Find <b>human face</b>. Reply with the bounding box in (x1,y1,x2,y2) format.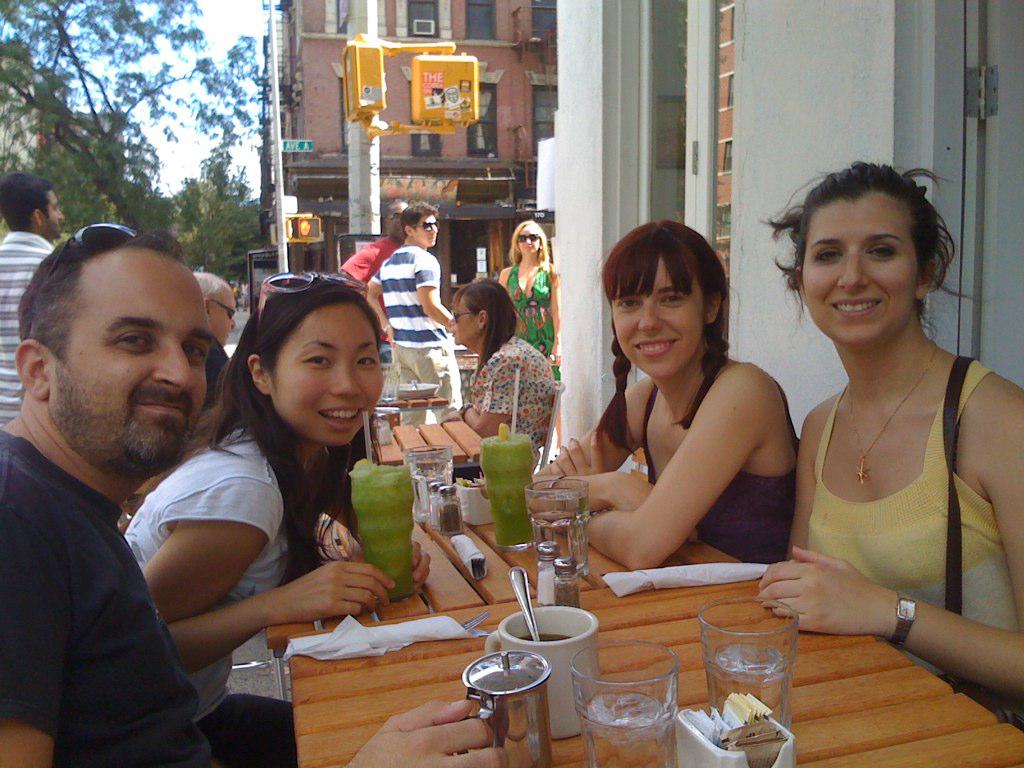
(39,189,62,234).
